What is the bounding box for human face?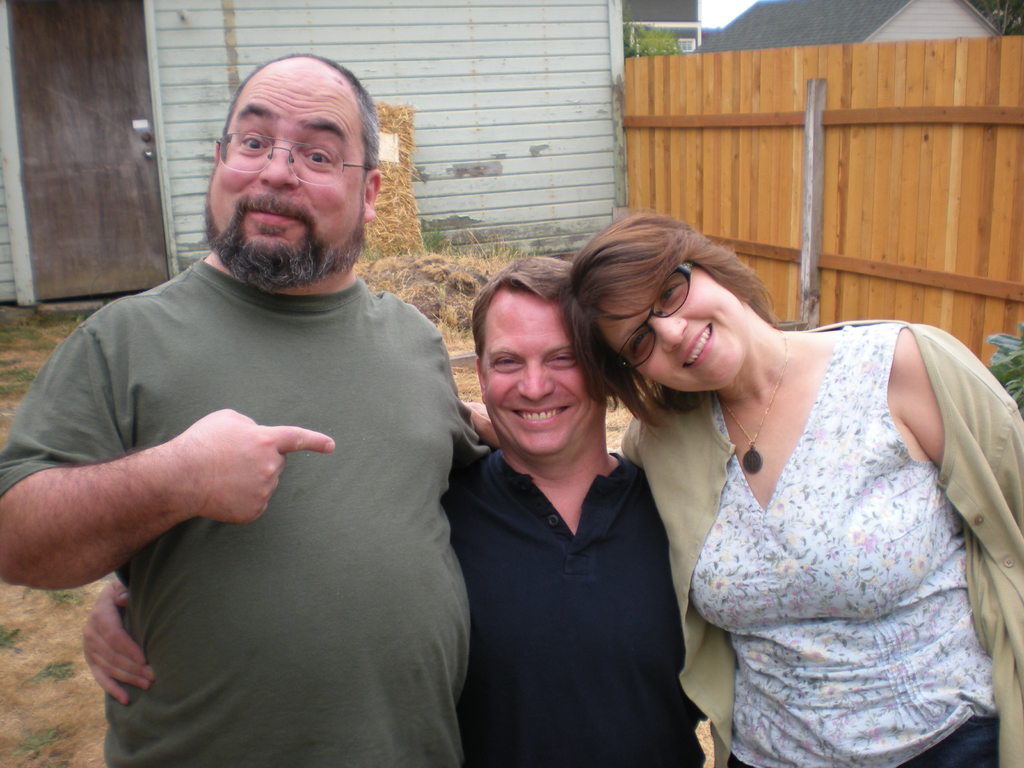
l=198, t=51, r=365, b=284.
